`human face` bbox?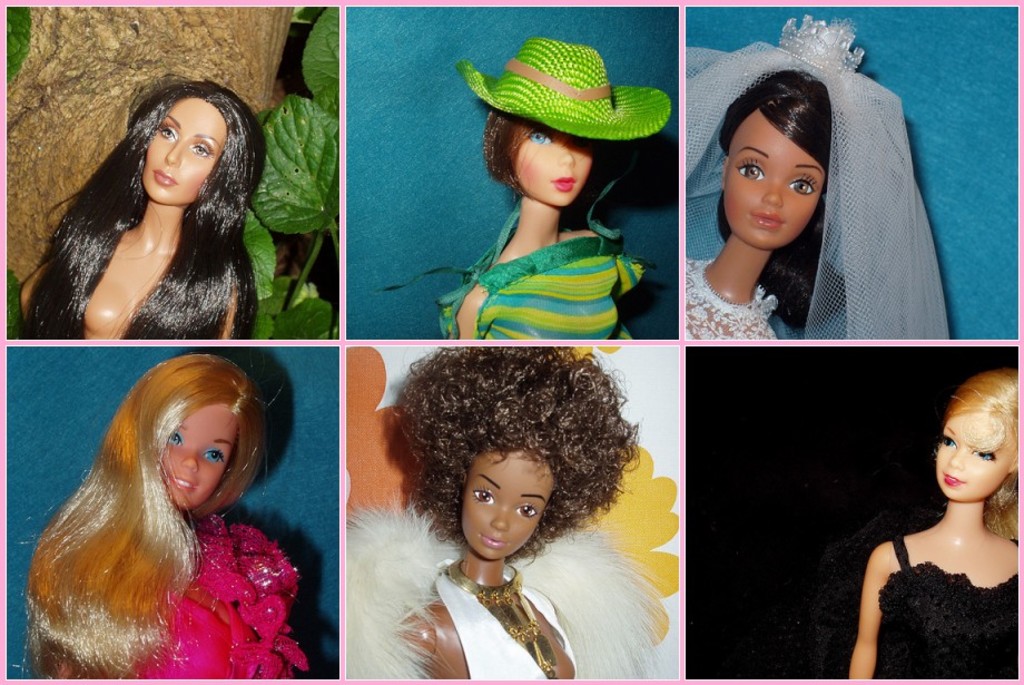
[left=163, top=399, right=229, bottom=508]
